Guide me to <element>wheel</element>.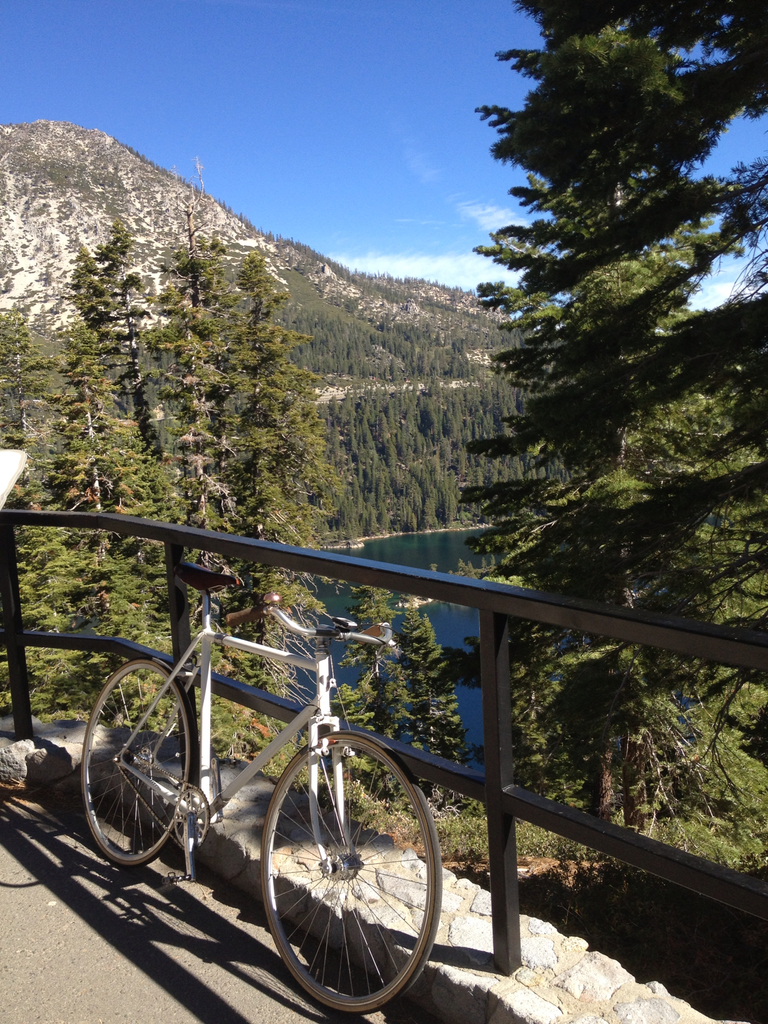
Guidance: crop(248, 748, 441, 989).
